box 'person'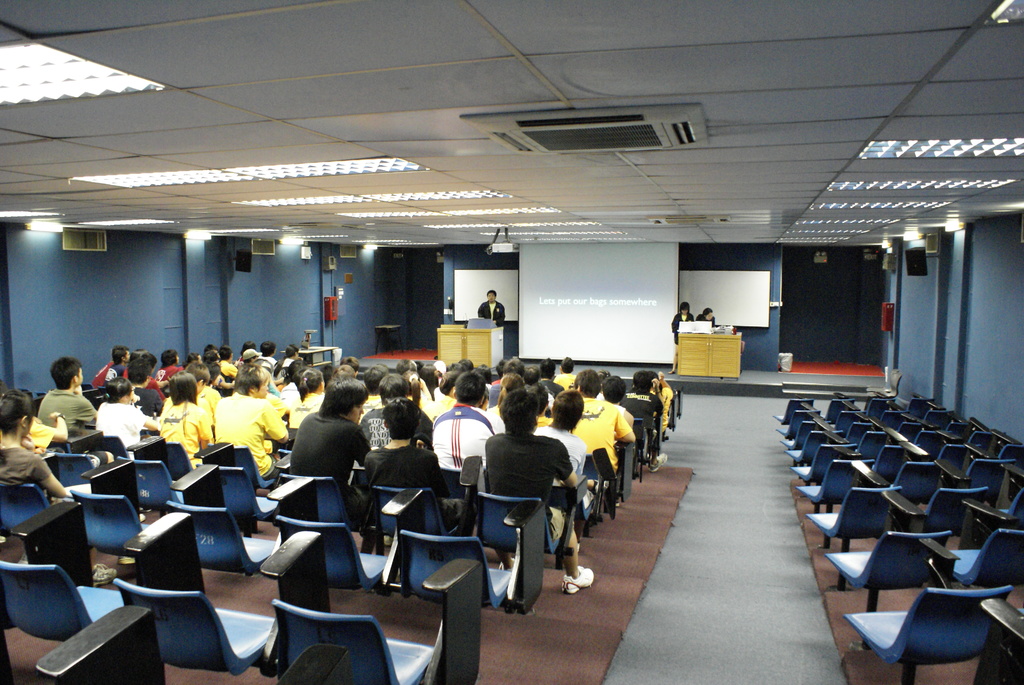
locate(669, 303, 691, 373)
